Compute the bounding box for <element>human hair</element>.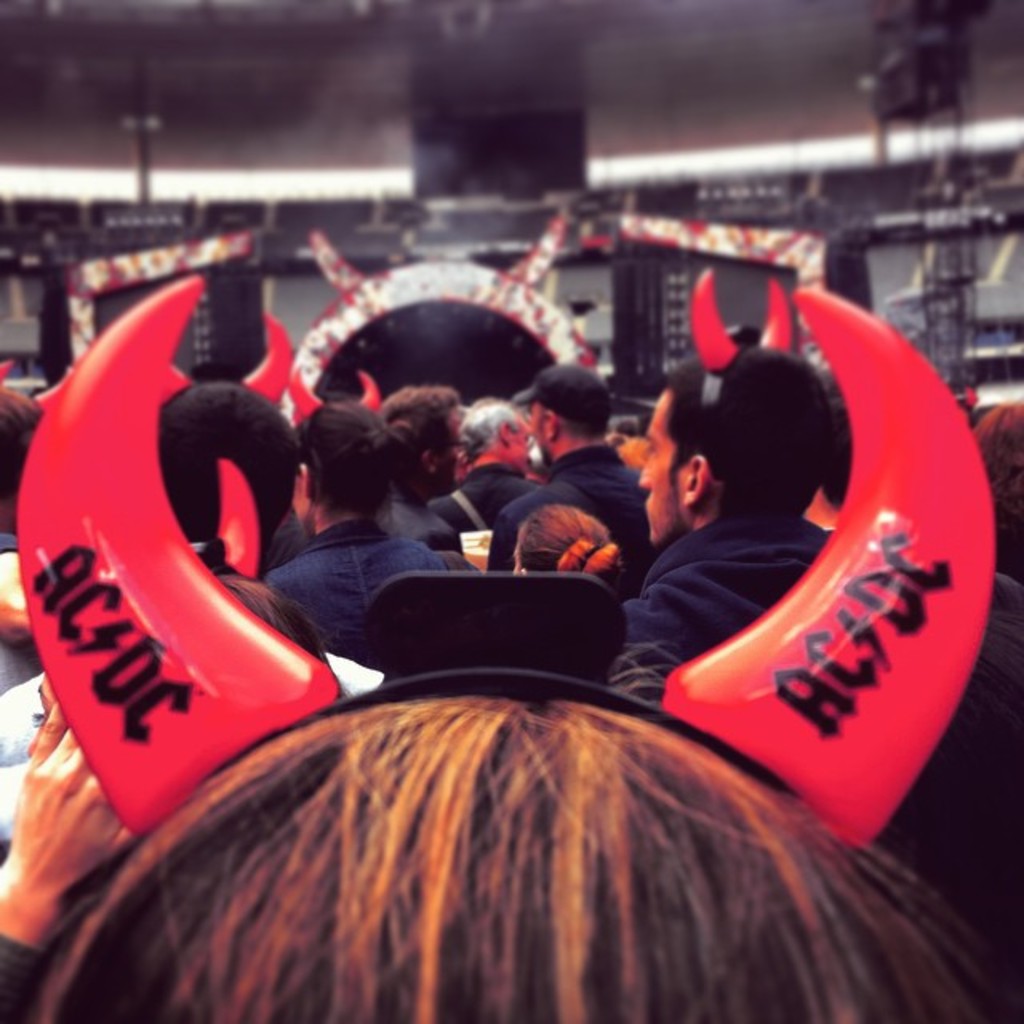
0,389,48,515.
